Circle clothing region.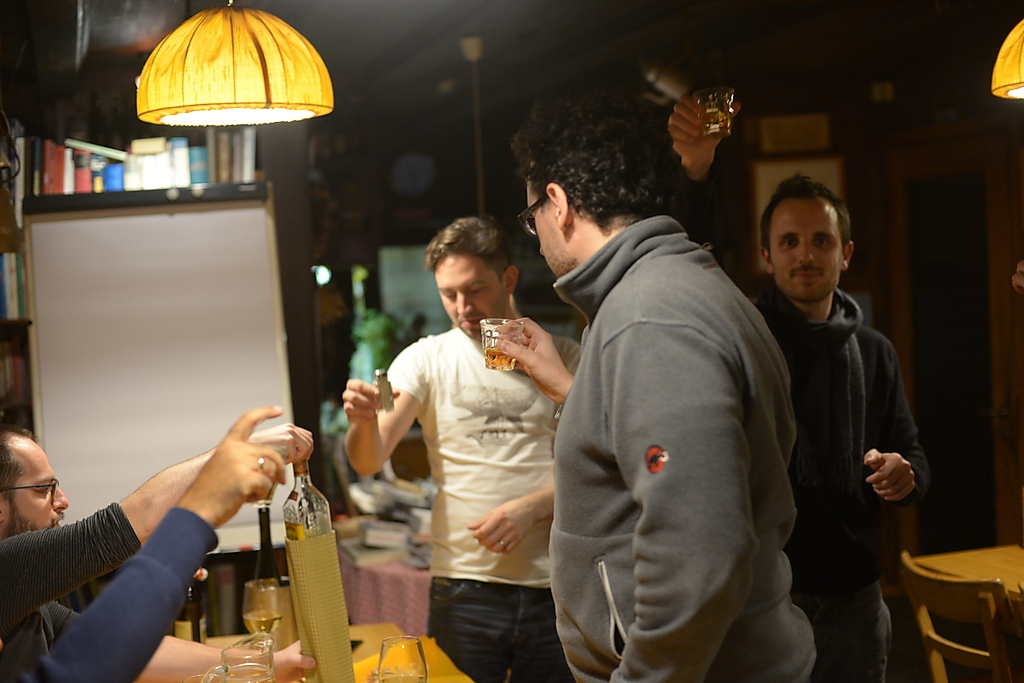
Region: left=0, top=497, right=143, bottom=682.
